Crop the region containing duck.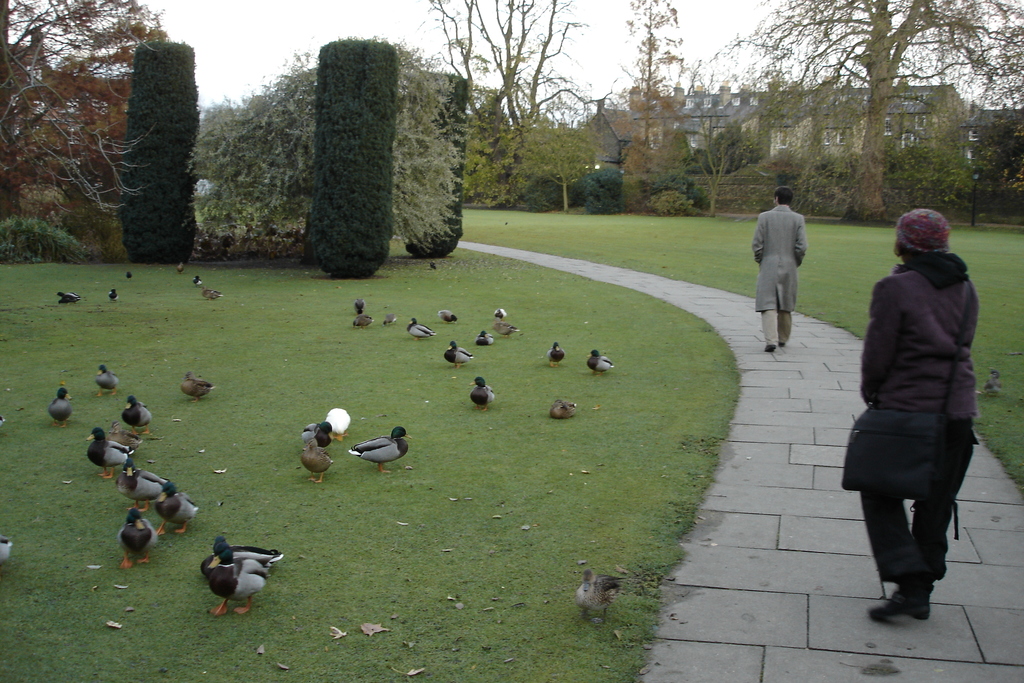
Crop region: Rect(199, 284, 220, 299).
